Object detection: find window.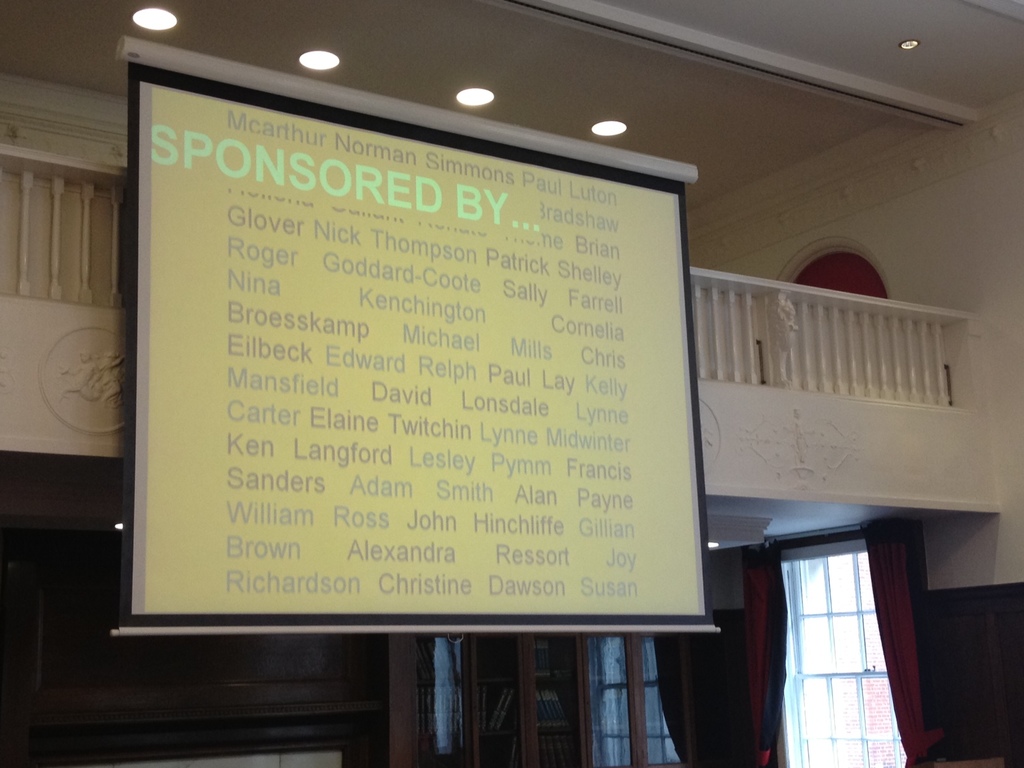
<bbox>416, 637, 472, 767</bbox>.
